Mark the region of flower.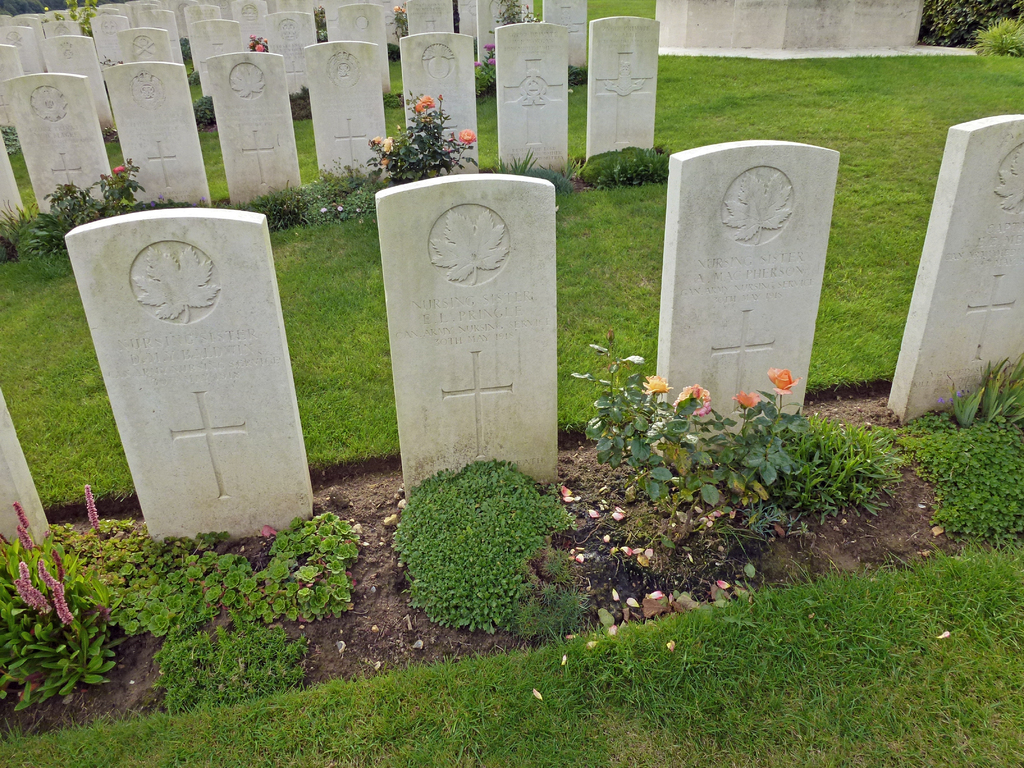
Region: locate(934, 394, 950, 406).
